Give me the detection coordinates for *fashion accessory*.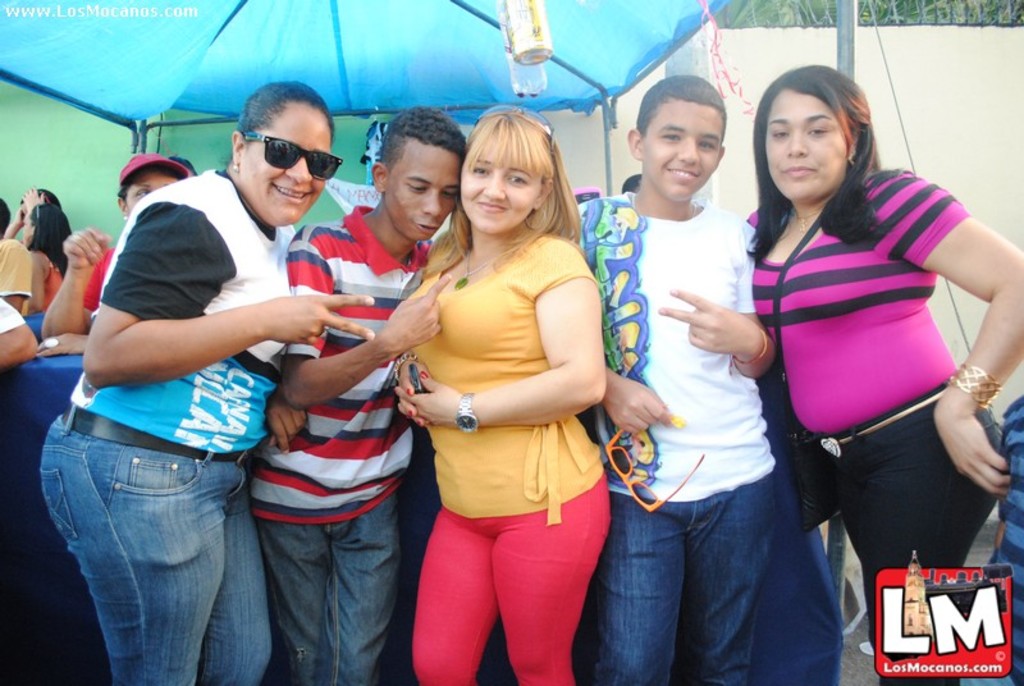
(602, 424, 701, 512).
